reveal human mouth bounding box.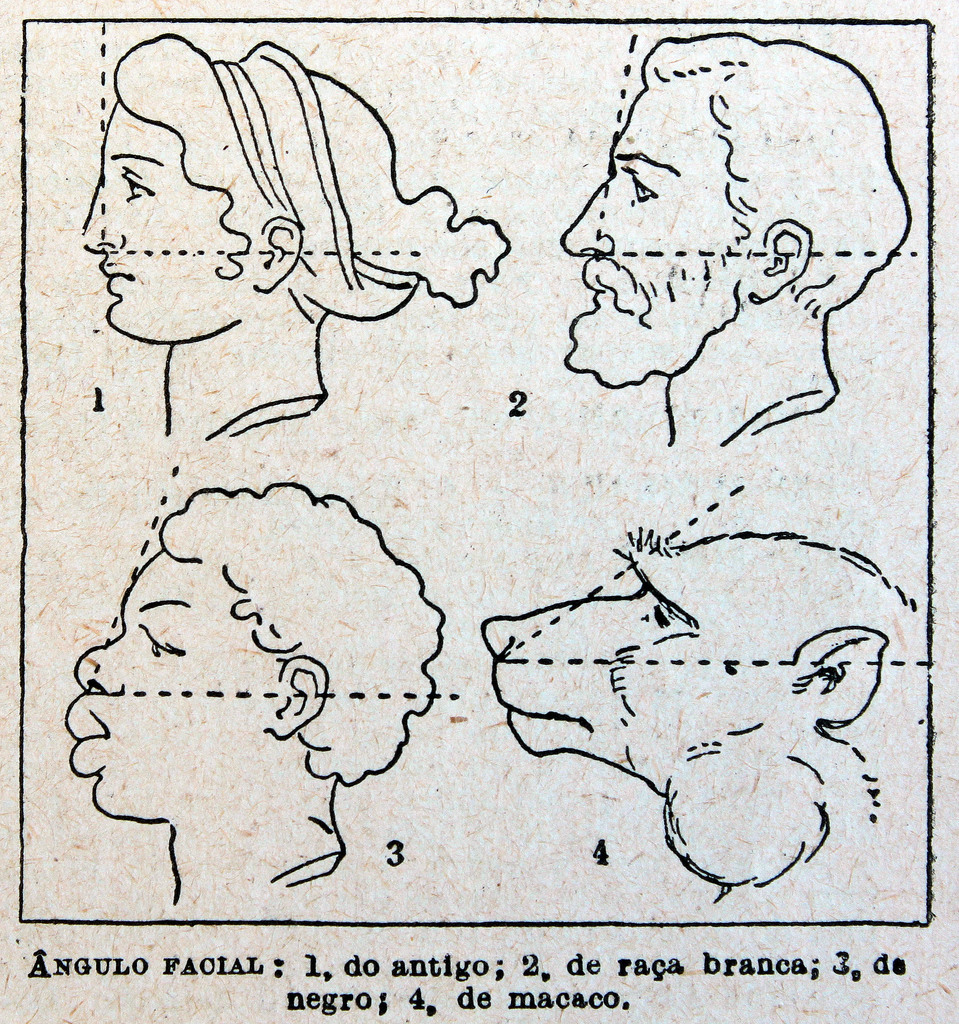
Revealed: bbox(94, 263, 134, 296).
